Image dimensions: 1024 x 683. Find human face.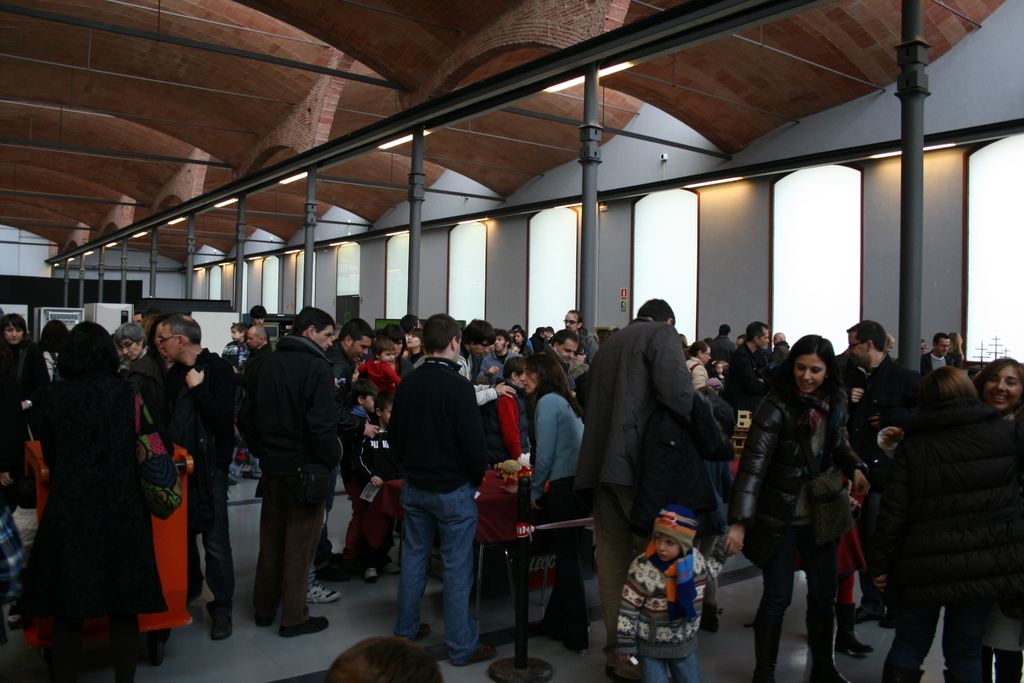
select_region(795, 356, 825, 393).
